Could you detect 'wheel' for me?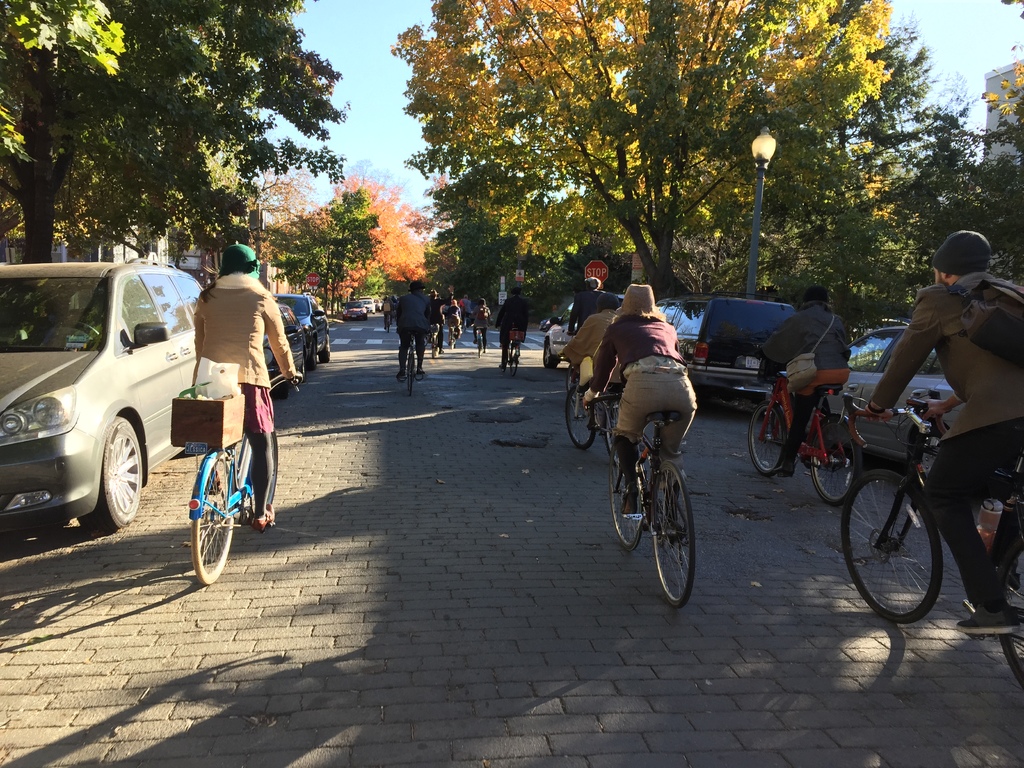
Detection result: crop(607, 439, 644, 553).
